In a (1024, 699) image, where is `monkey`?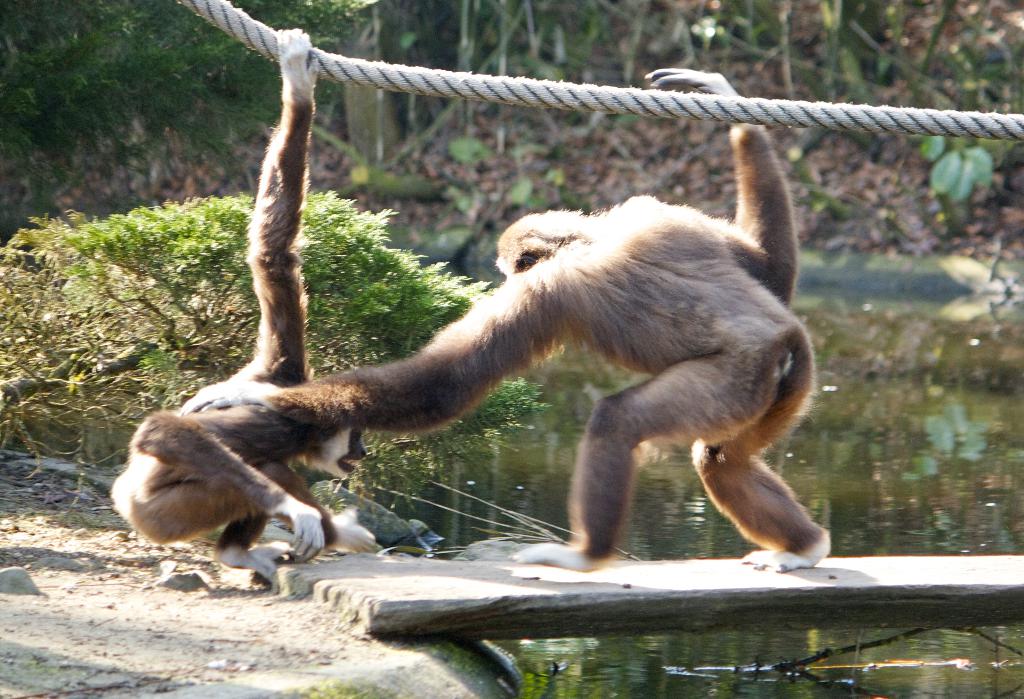
x1=110, y1=25, x2=399, y2=586.
